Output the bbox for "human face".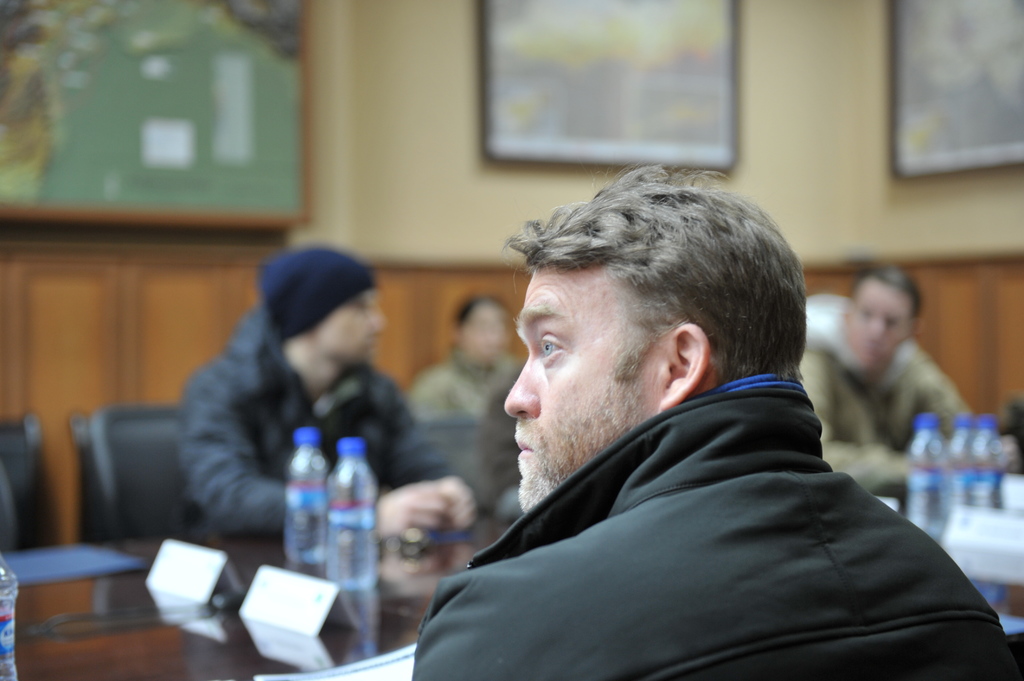
502/266/662/513.
